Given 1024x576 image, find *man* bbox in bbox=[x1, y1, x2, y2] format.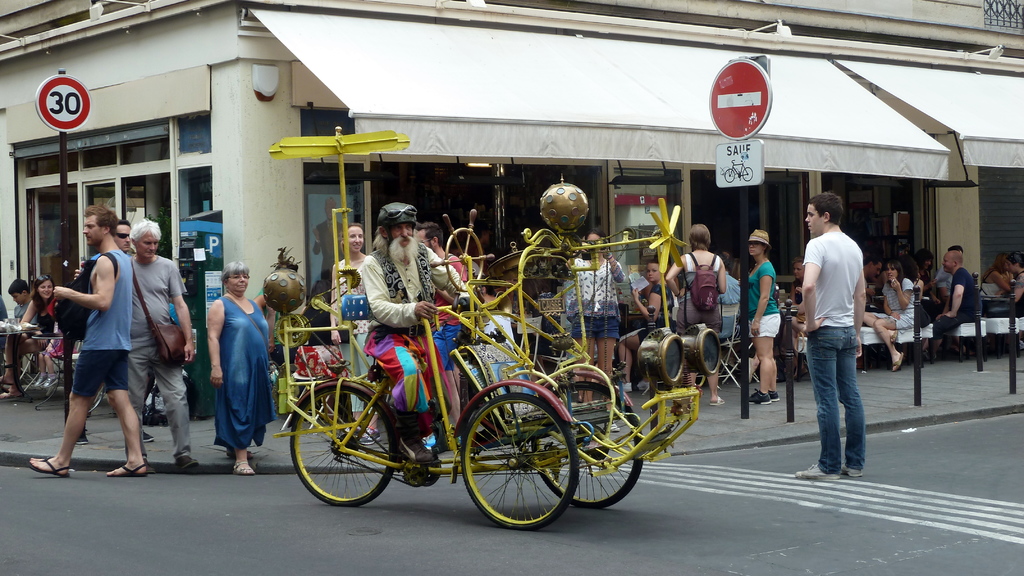
bbox=[122, 220, 199, 470].
